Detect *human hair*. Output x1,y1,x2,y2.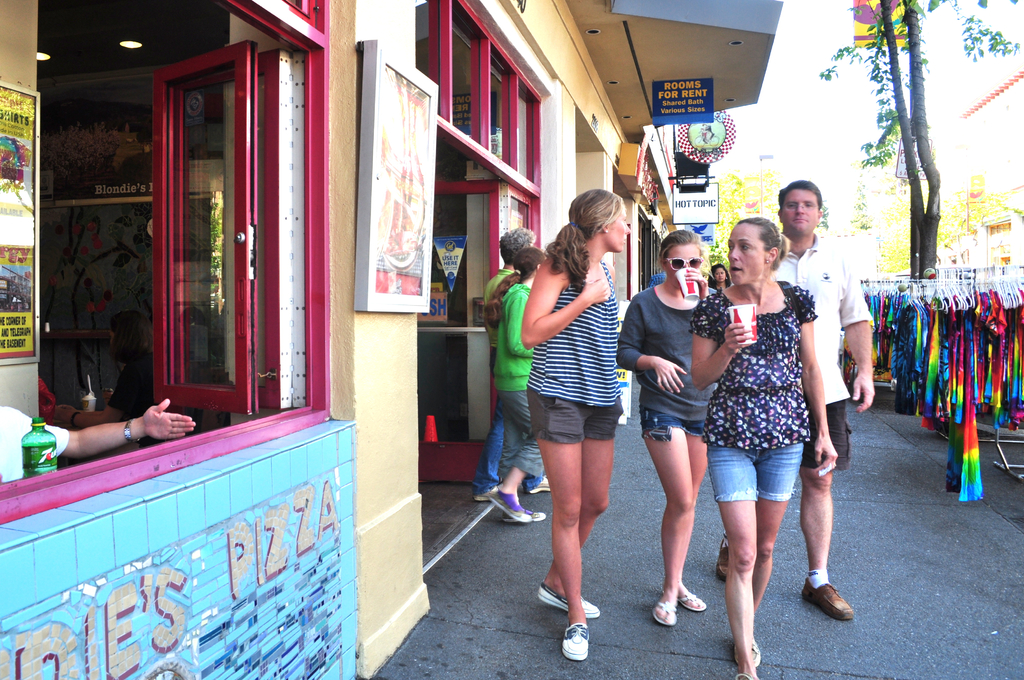
502,243,547,315.
